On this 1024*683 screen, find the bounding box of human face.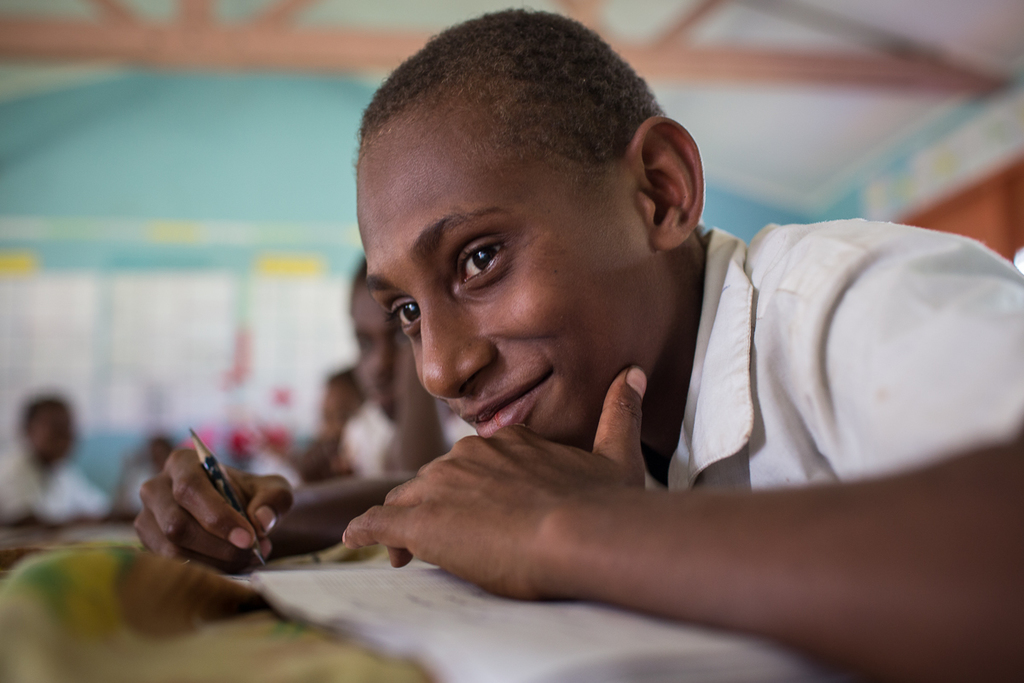
Bounding box: bbox=[354, 89, 658, 452].
